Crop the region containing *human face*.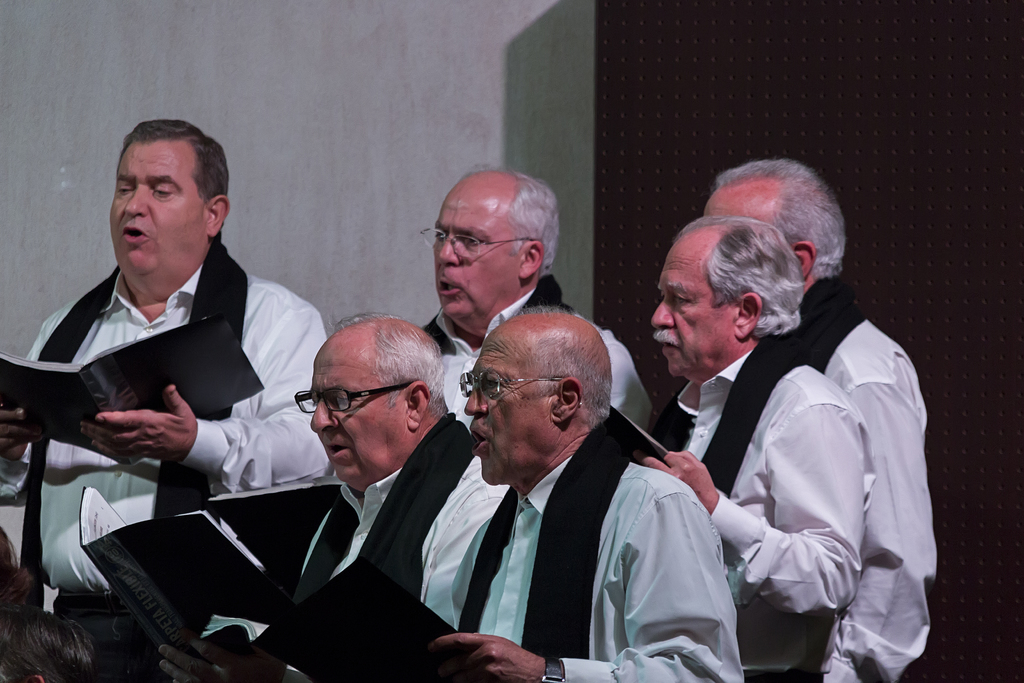
Crop region: locate(701, 176, 786, 245).
